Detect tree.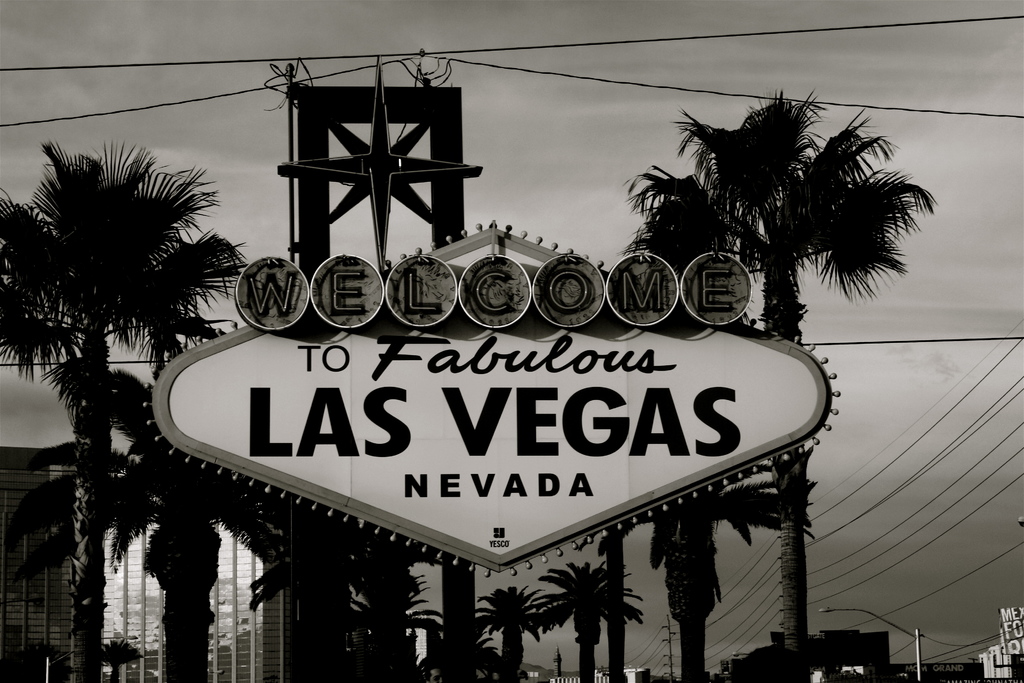
Detected at l=580, t=456, r=819, b=671.
